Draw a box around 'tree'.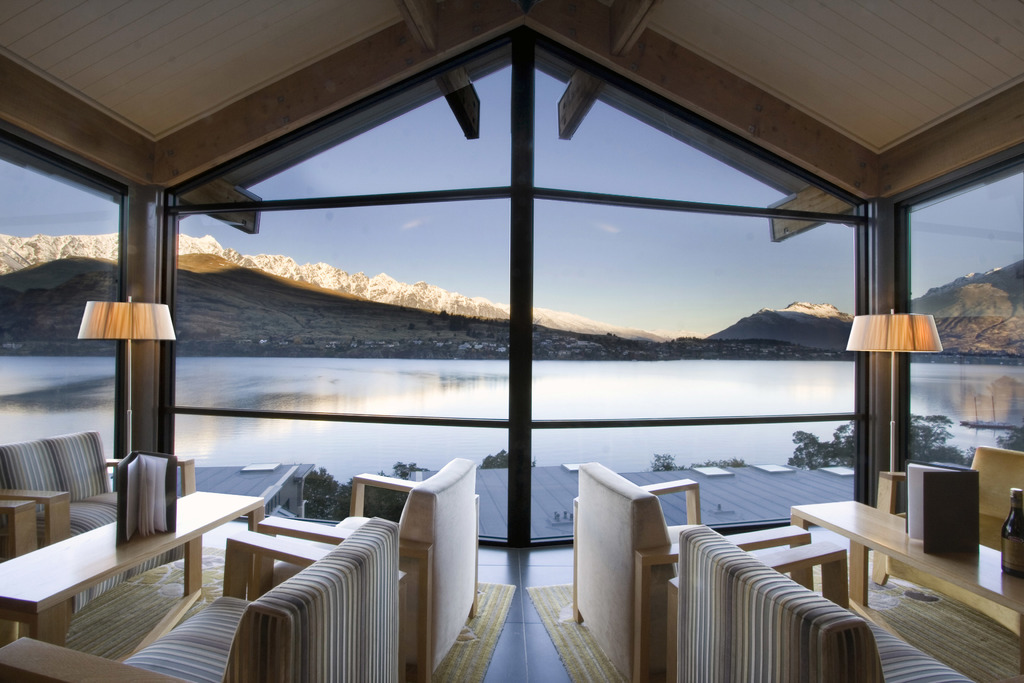
x1=1000, y1=425, x2=1023, y2=450.
